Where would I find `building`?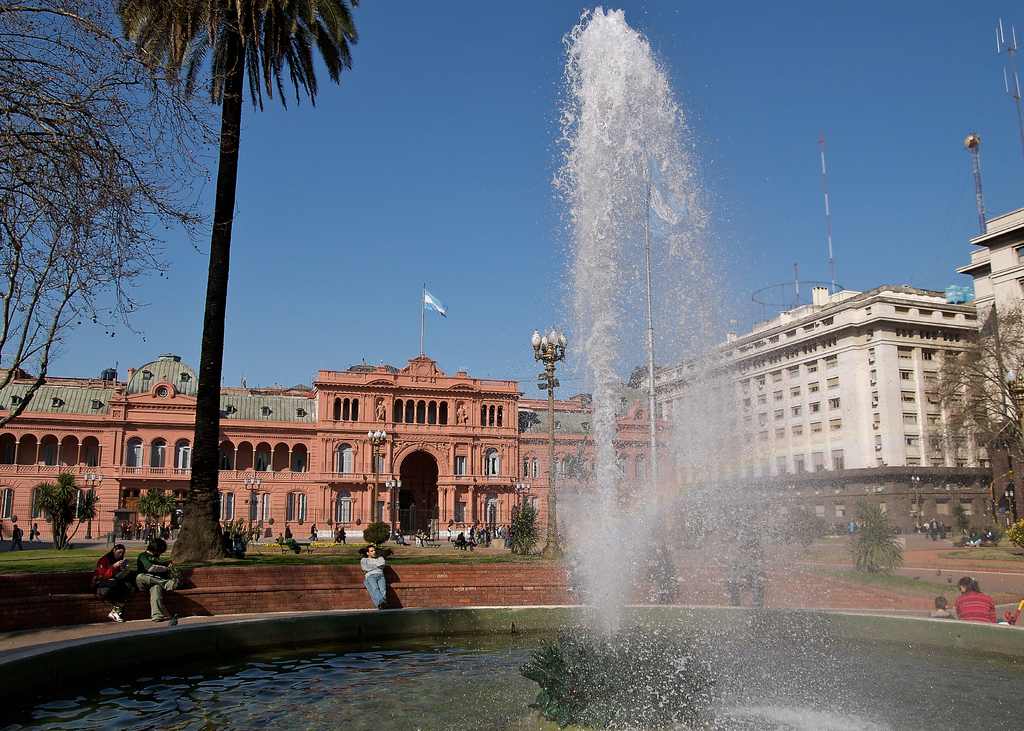
At 956/207/1023/428.
